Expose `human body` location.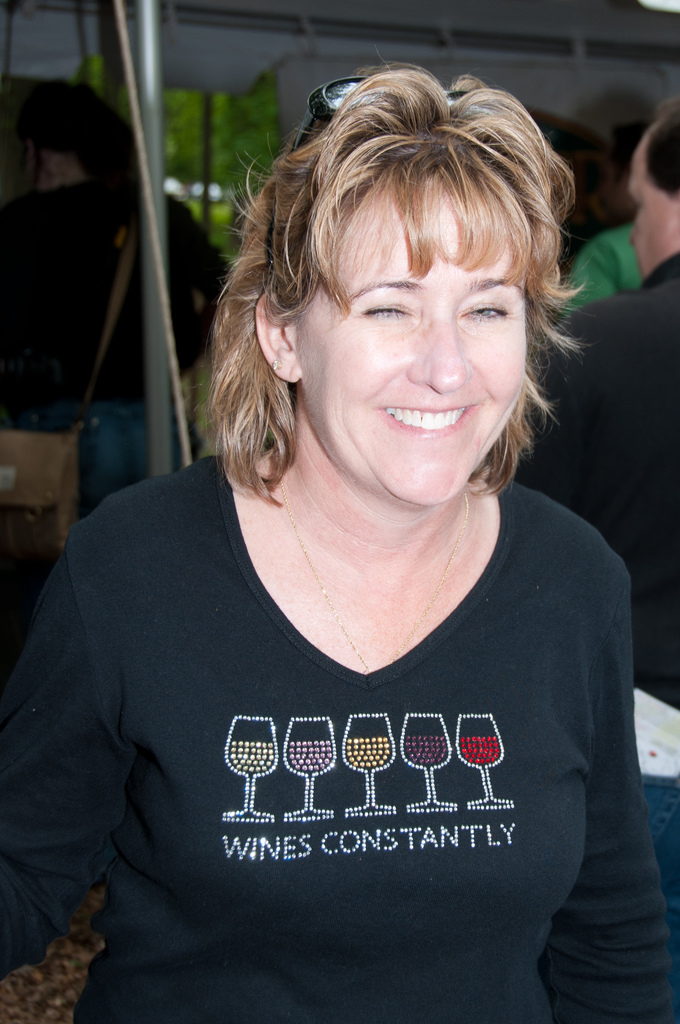
Exposed at bbox=[509, 249, 679, 1020].
